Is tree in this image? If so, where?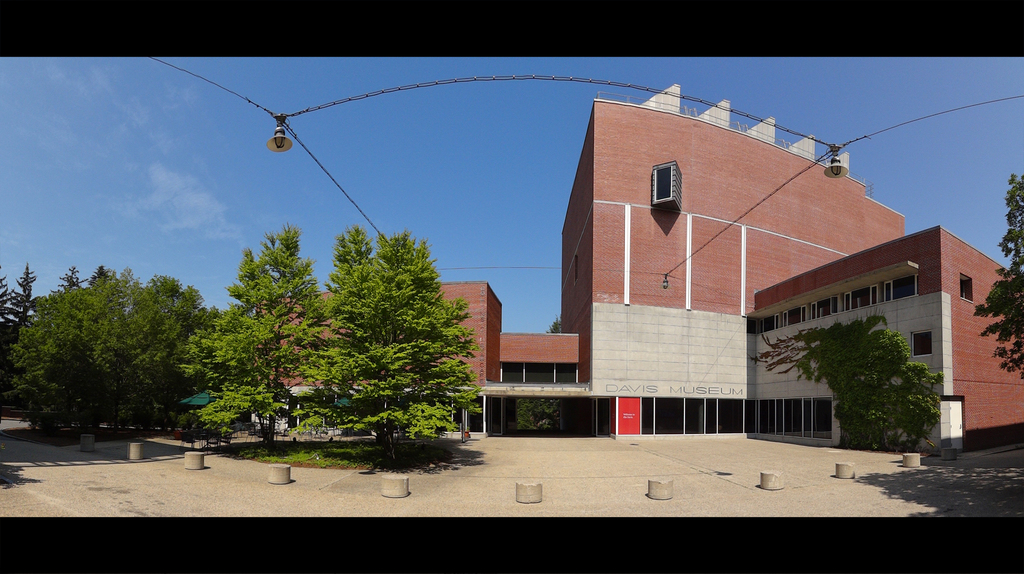
Yes, at Rect(178, 222, 326, 449).
